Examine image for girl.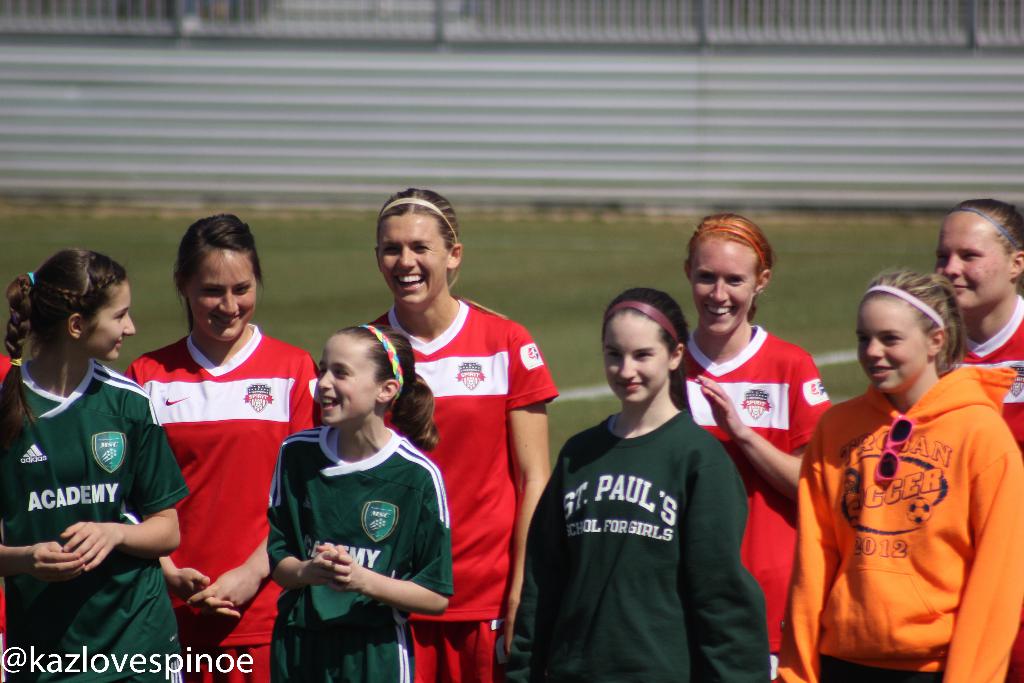
Examination result: l=493, t=277, r=781, b=682.
